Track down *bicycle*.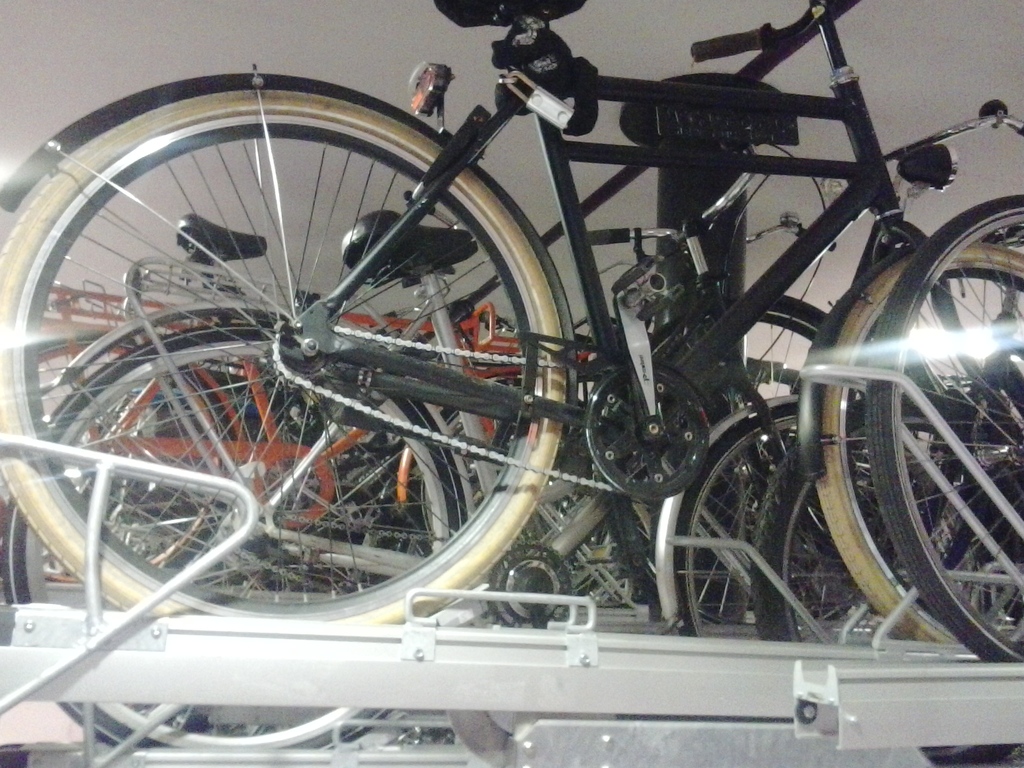
Tracked to [0, 289, 906, 758].
